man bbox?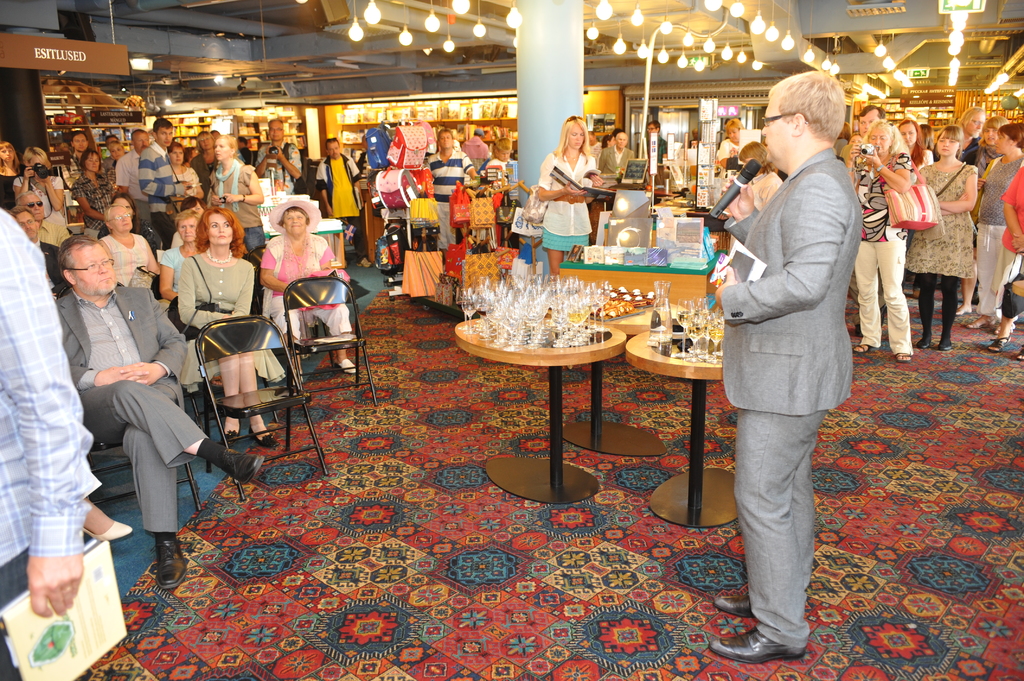
x1=234, y1=136, x2=252, y2=167
